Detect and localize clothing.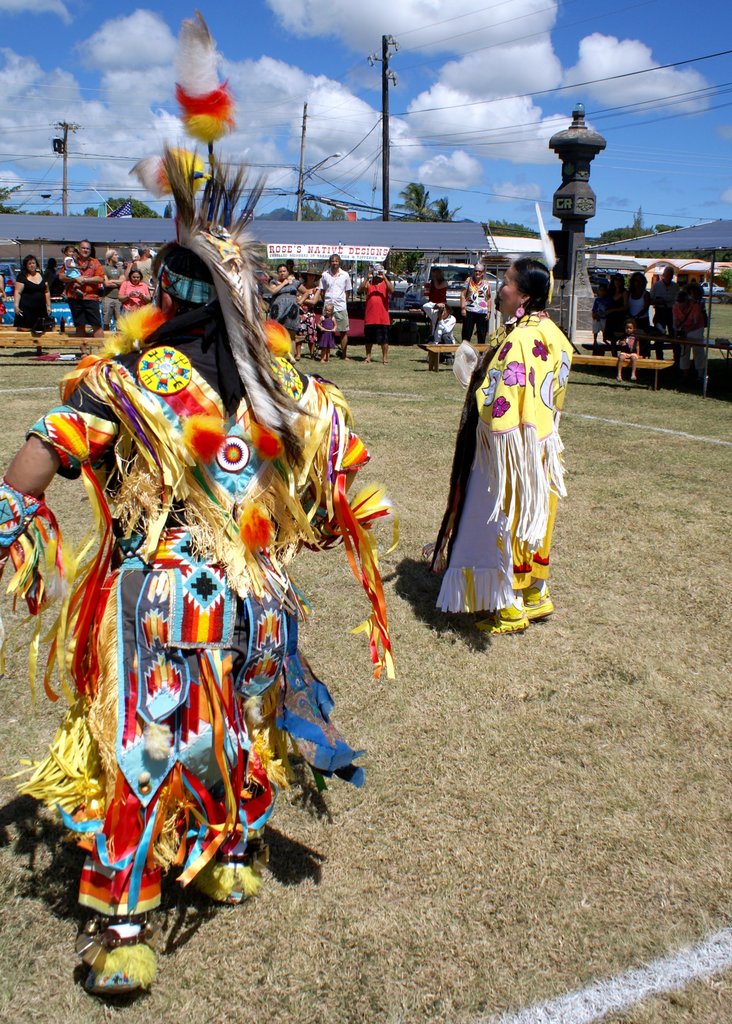
Localized at box(618, 331, 641, 359).
